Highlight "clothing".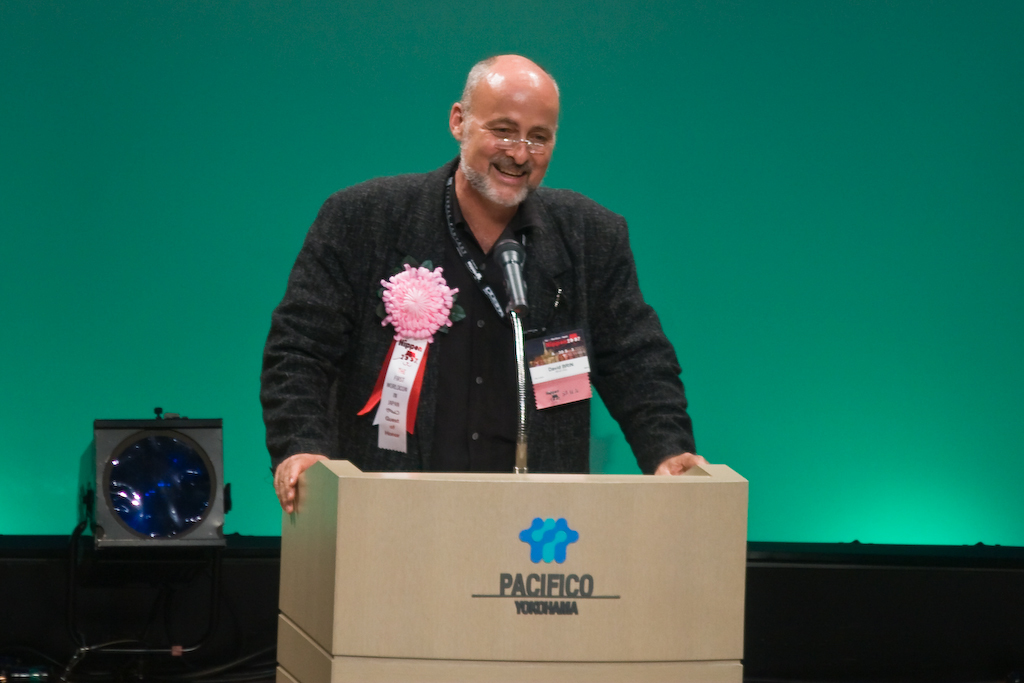
Highlighted region: {"x1": 258, "y1": 147, "x2": 696, "y2": 474}.
